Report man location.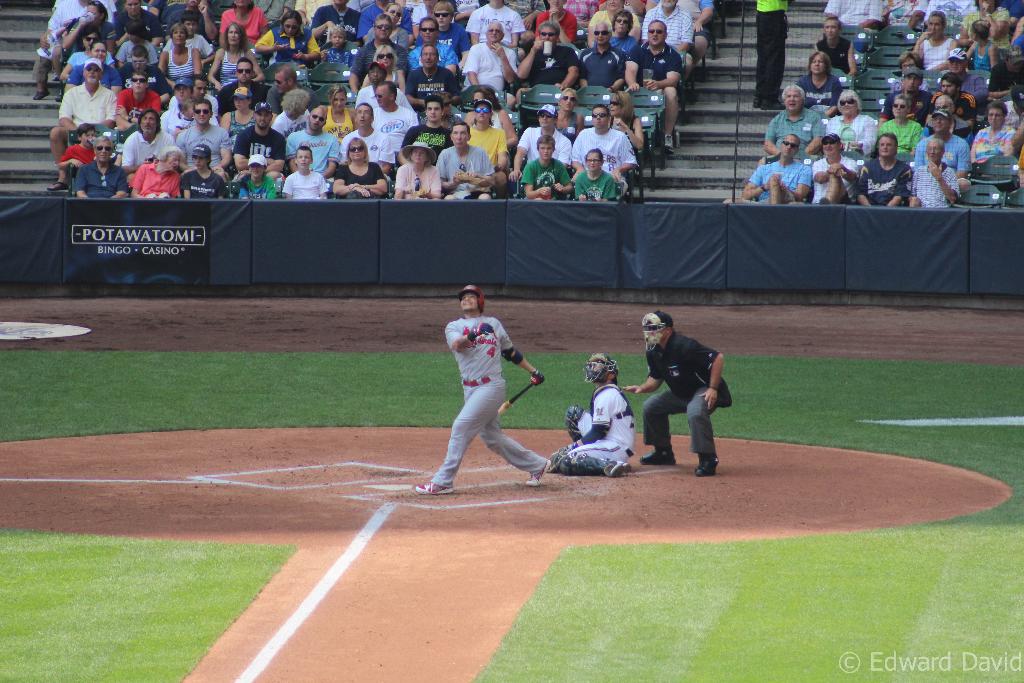
Report: [511,22,579,104].
